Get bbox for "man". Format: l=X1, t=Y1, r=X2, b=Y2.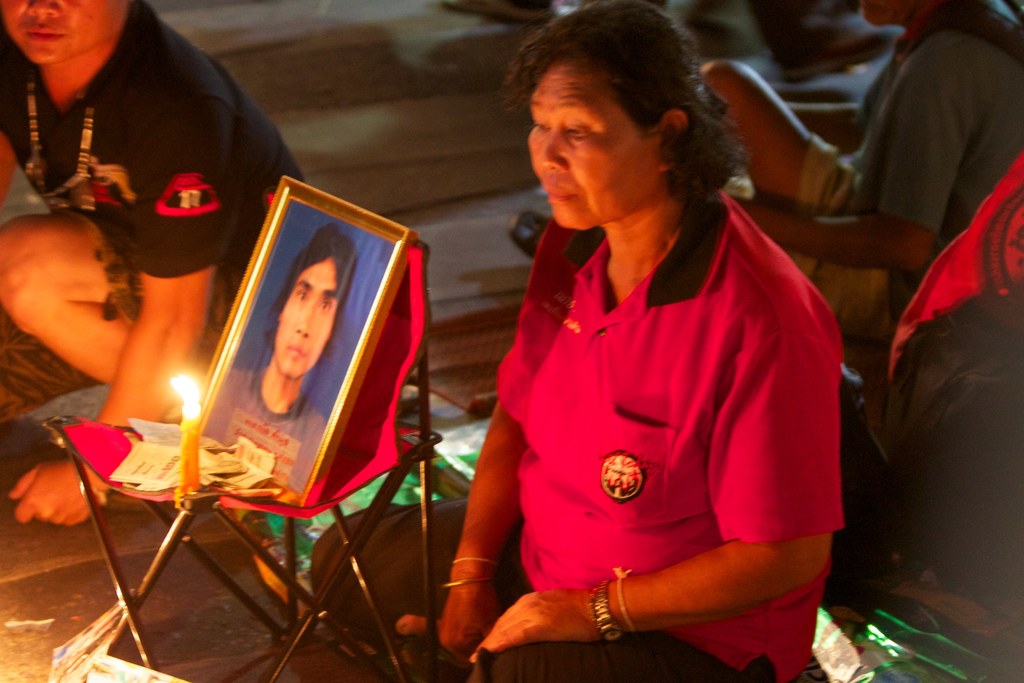
l=202, t=222, r=356, b=504.
